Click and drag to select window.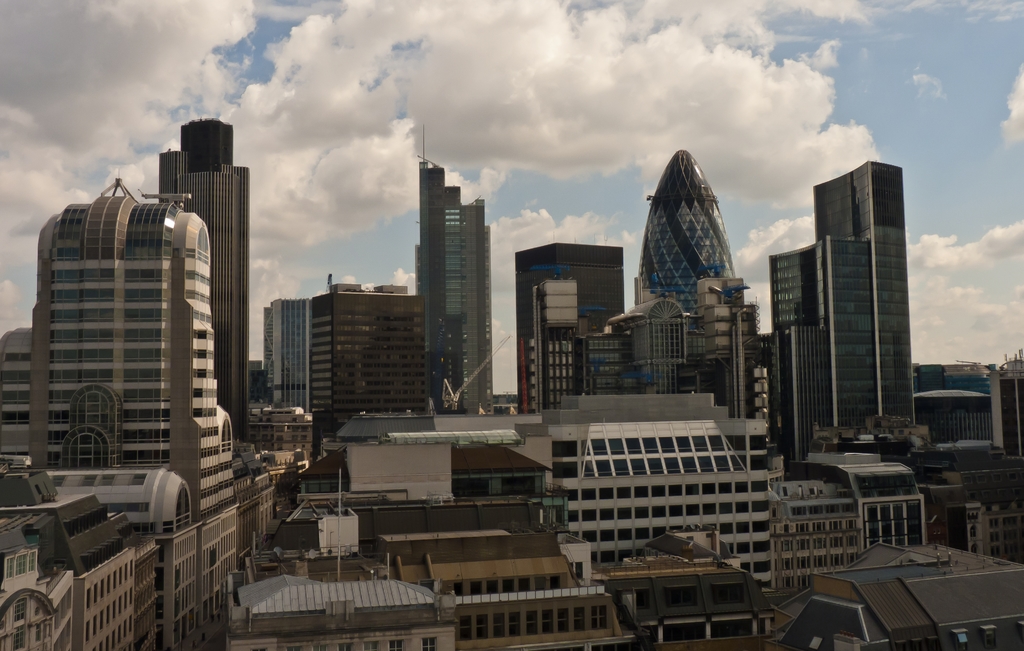
Selection: 475/616/491/639.
